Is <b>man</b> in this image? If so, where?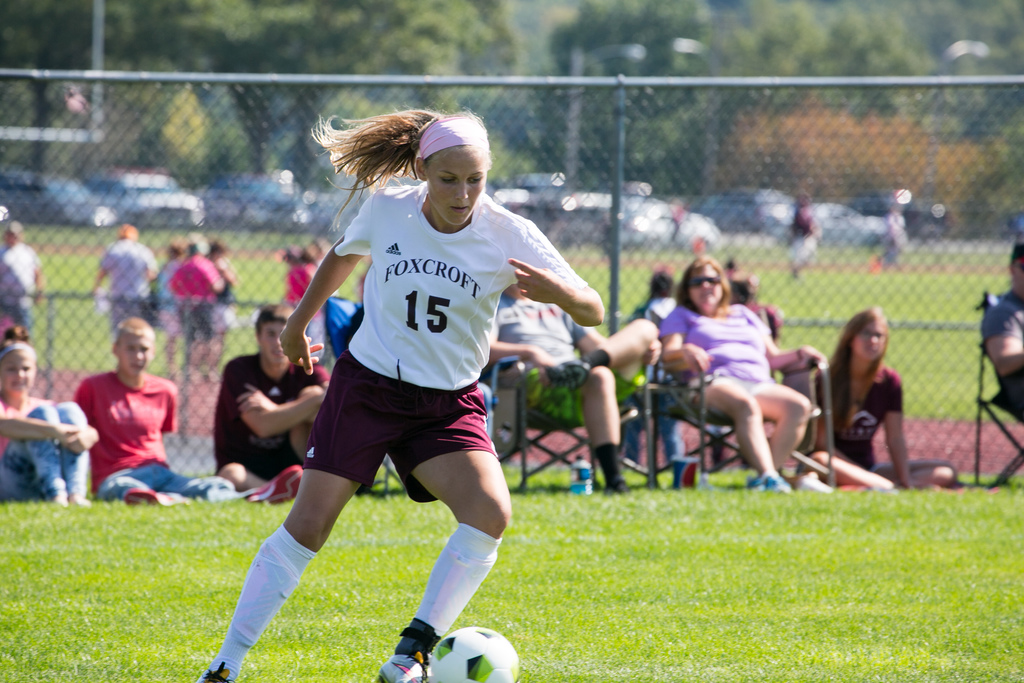
Yes, at 479:279:629:493.
